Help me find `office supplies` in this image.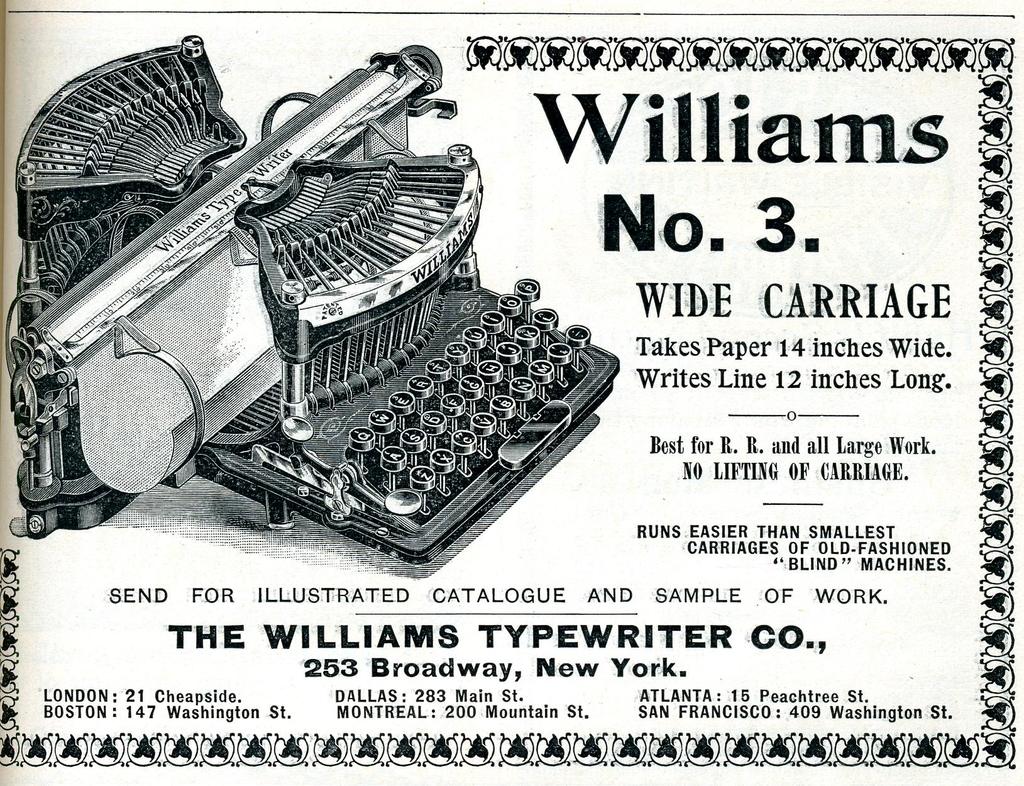
Found it: 35, 124, 586, 613.
